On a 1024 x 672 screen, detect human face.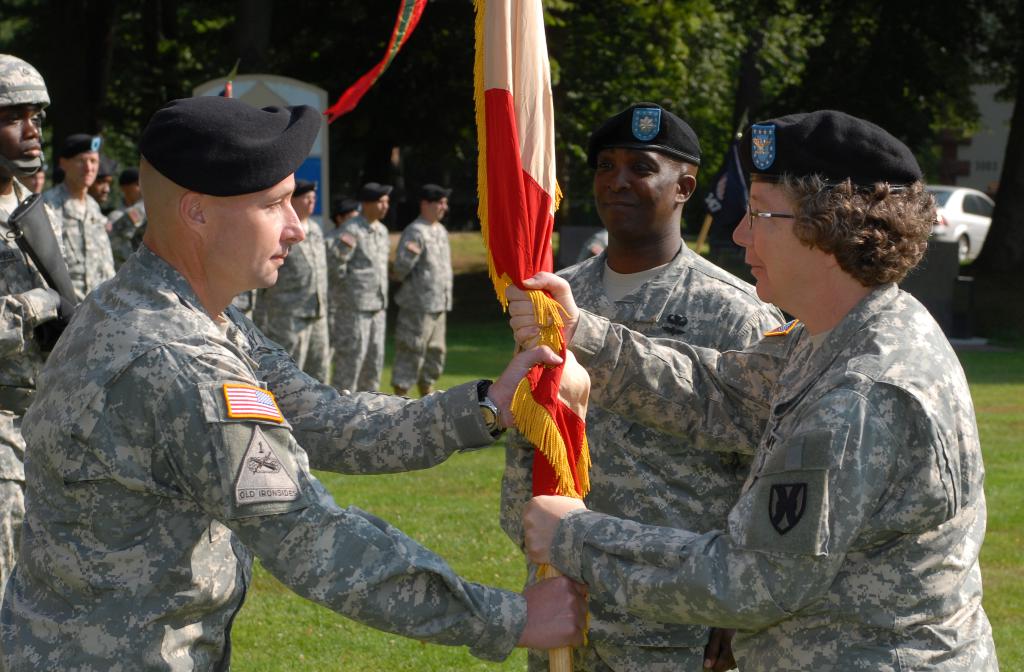
(92, 179, 111, 207).
